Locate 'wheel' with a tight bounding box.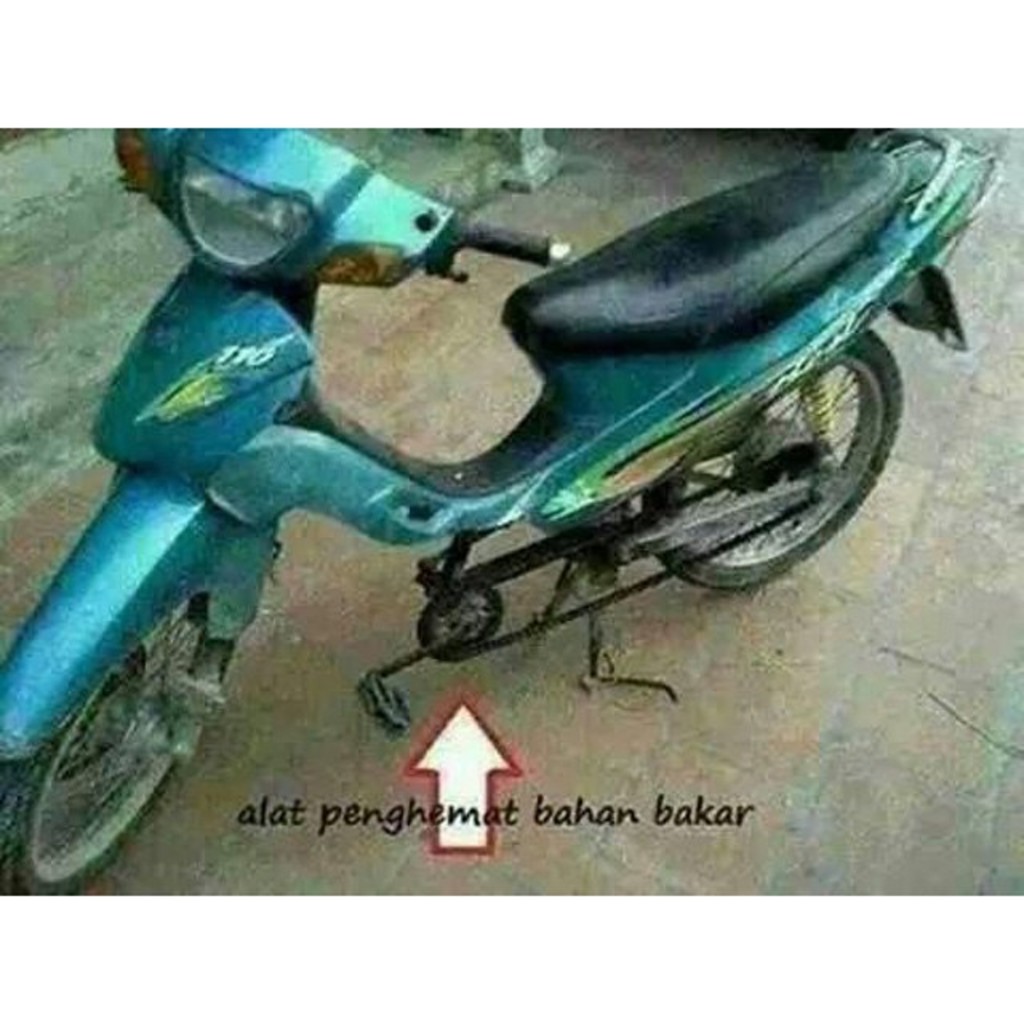
{"x1": 642, "y1": 330, "x2": 904, "y2": 592}.
